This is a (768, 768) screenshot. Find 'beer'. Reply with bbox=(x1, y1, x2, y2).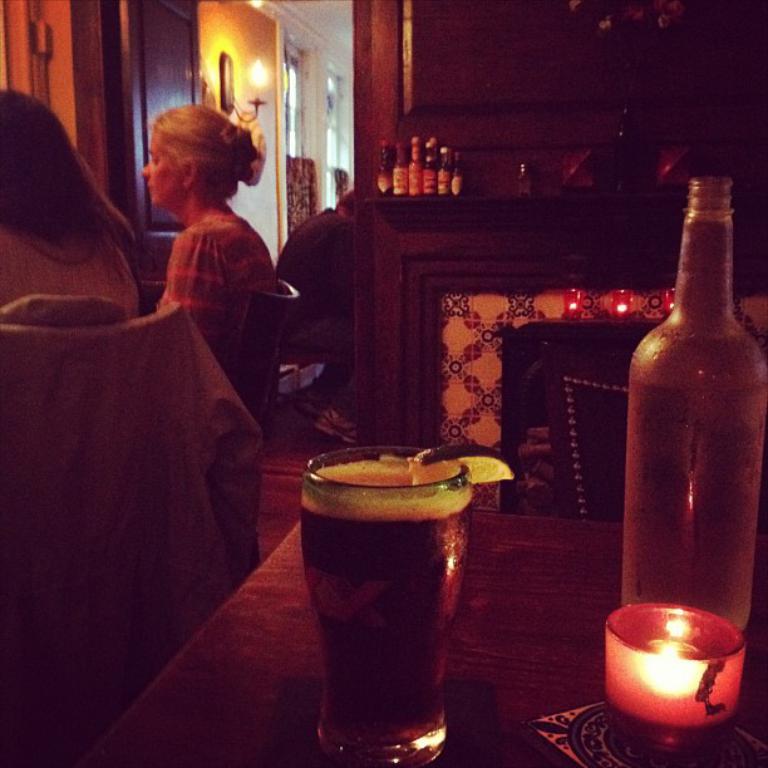
bbox=(304, 439, 469, 767).
